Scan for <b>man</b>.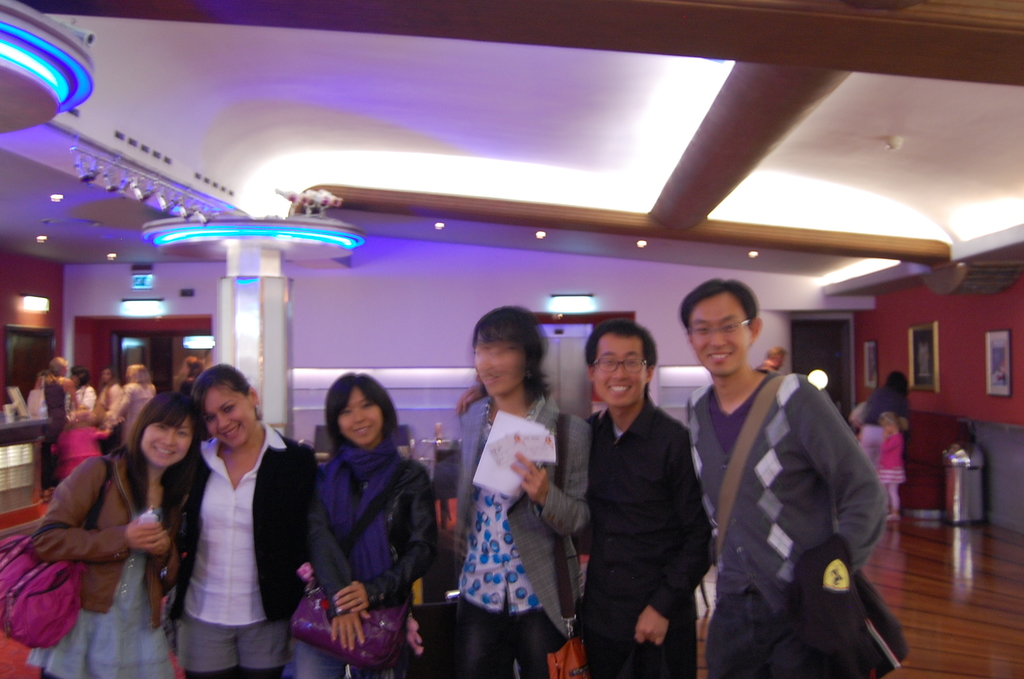
Scan result: bbox=(669, 273, 898, 678).
